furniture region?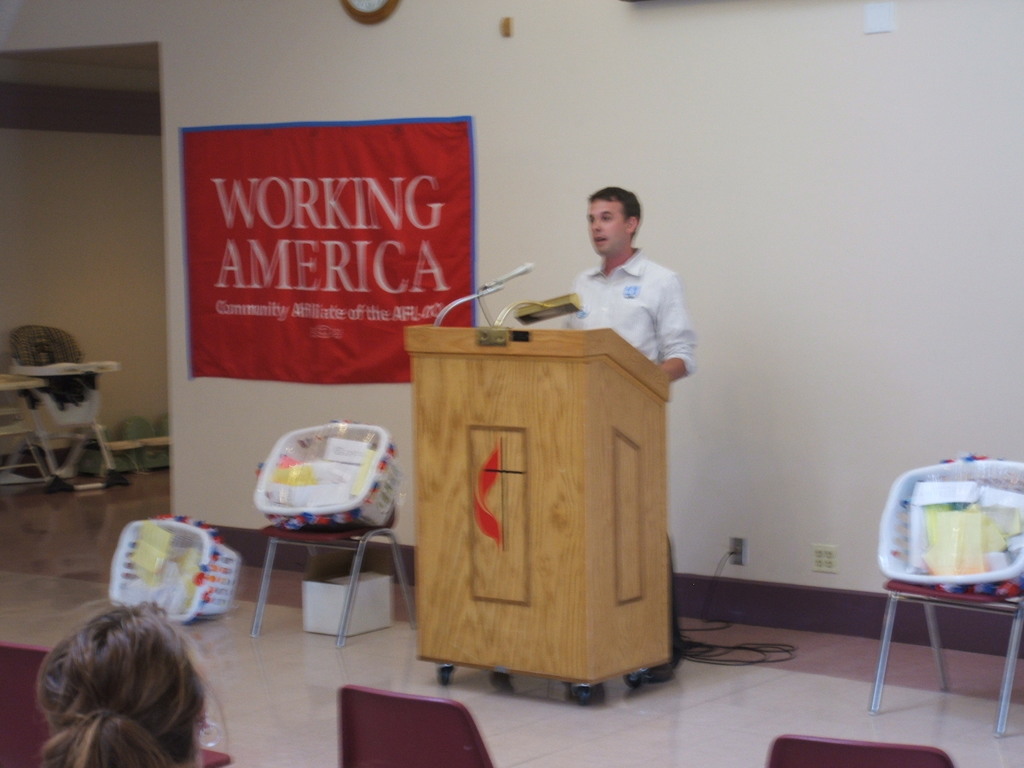
<region>5, 324, 131, 495</region>
